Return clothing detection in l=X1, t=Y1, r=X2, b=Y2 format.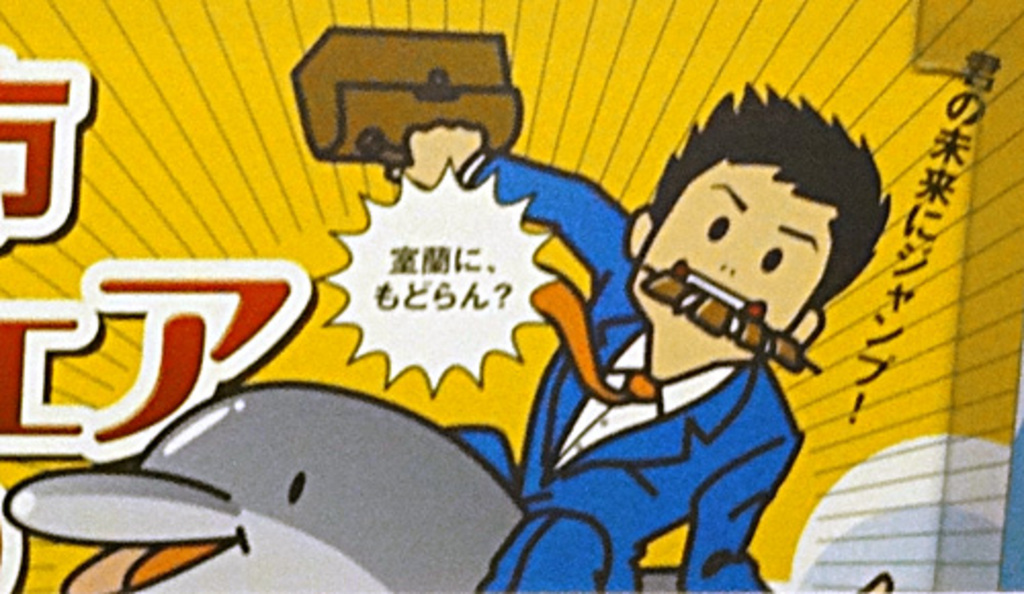
l=430, t=143, r=805, b=592.
